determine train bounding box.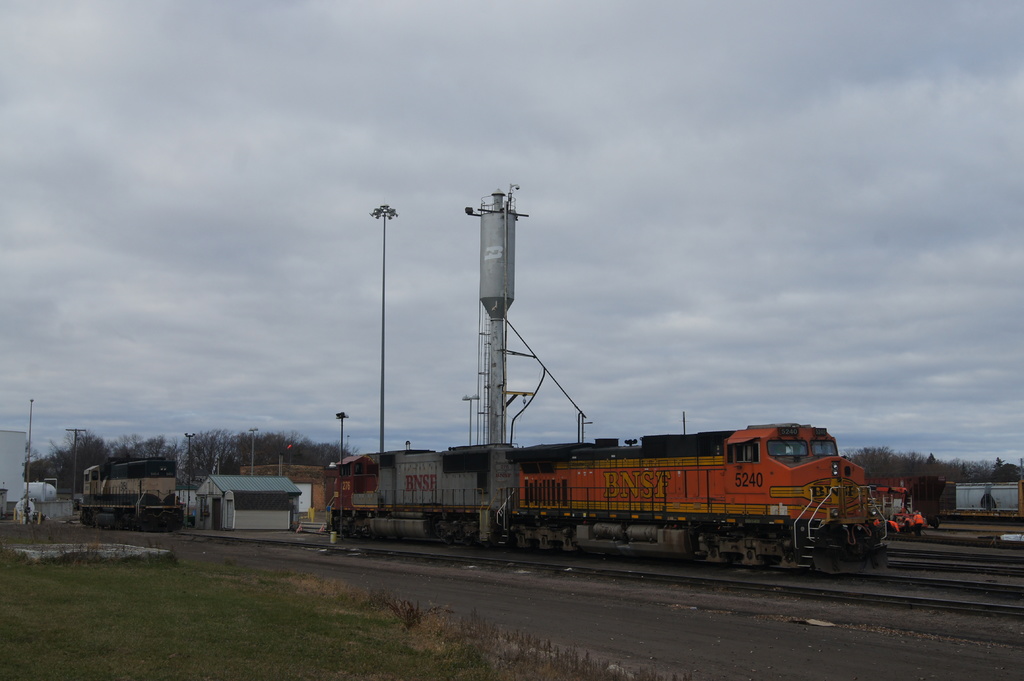
Determined: pyautogui.locateOnScreen(328, 426, 888, 572).
